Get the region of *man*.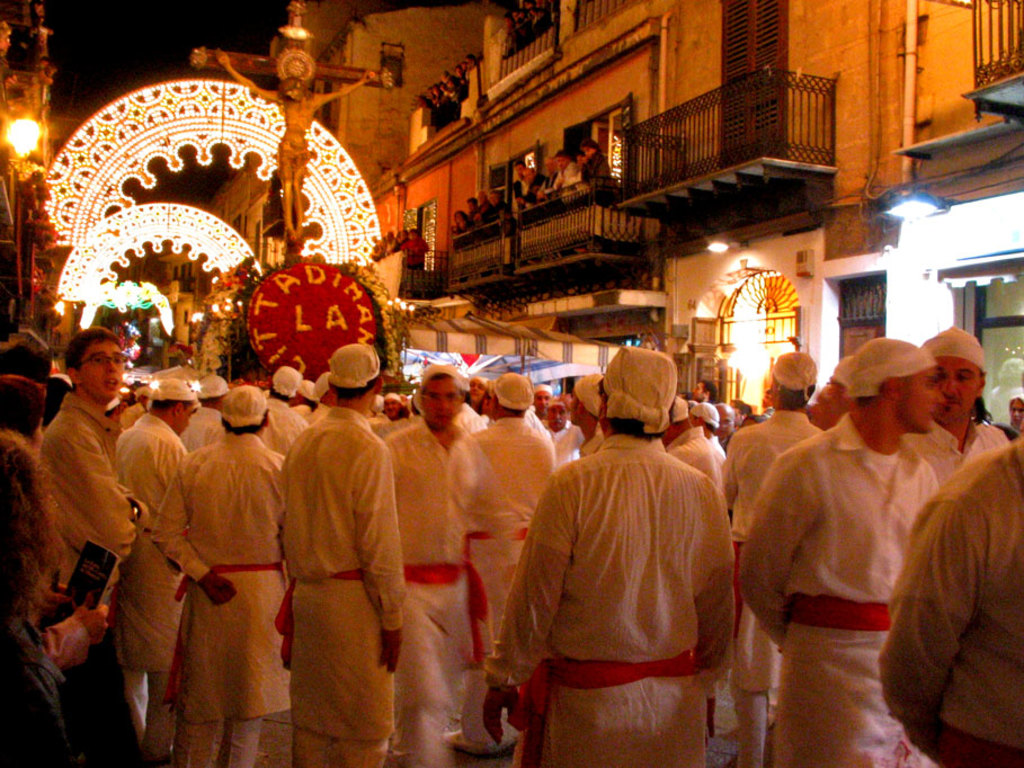
(178,377,235,450).
